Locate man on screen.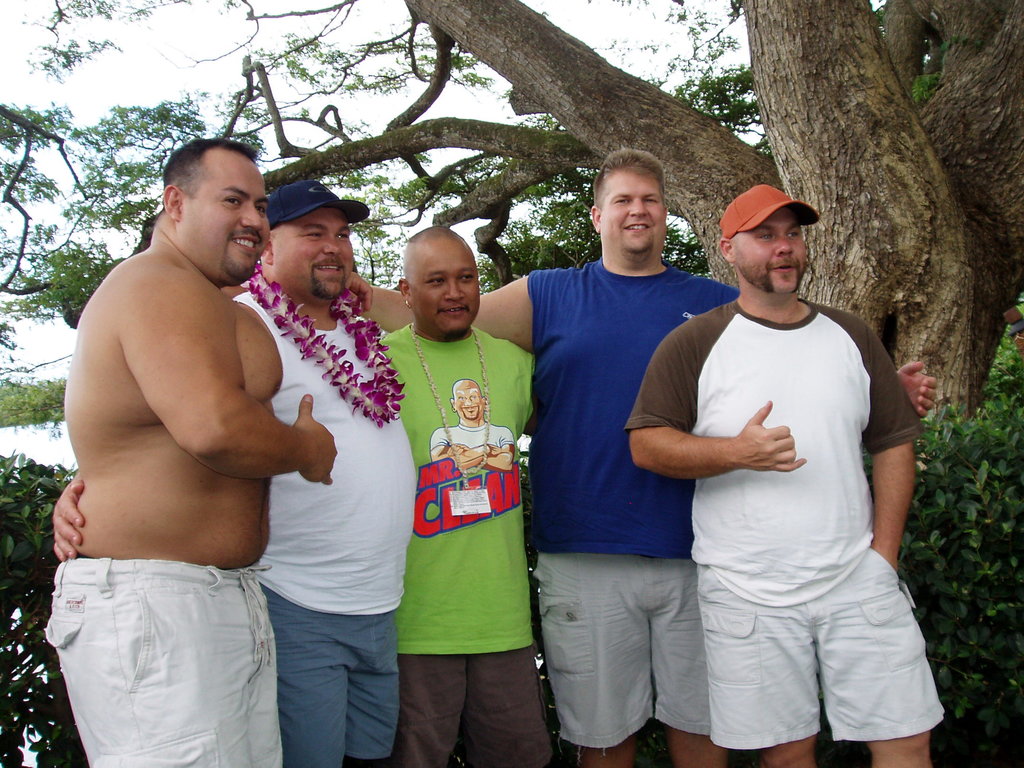
On screen at {"left": 429, "top": 380, "right": 523, "bottom": 489}.
